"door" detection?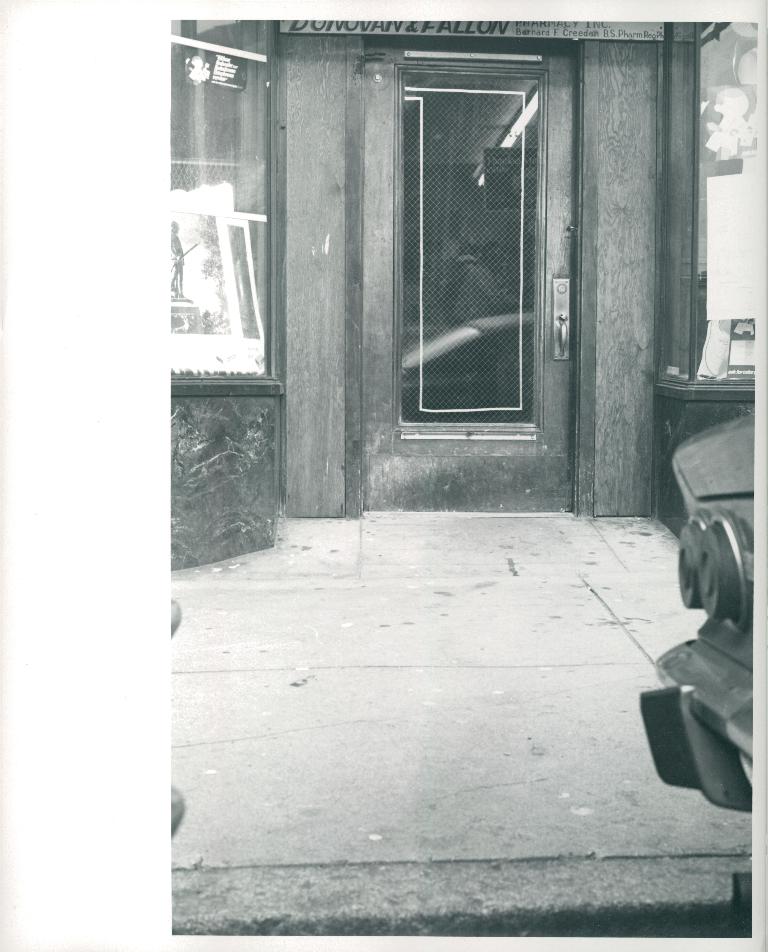
324/68/603/498
